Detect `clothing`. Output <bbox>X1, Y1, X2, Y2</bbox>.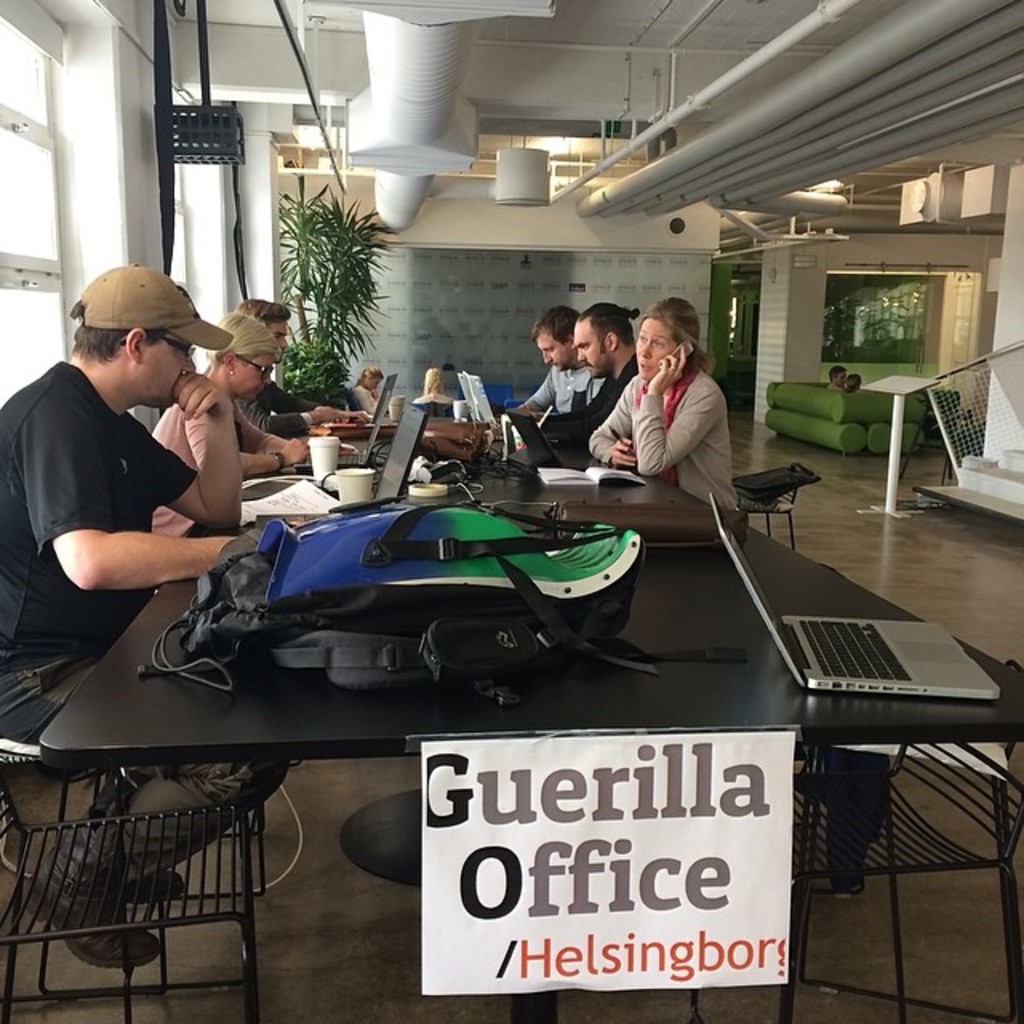
<bbox>594, 373, 741, 531</bbox>.
